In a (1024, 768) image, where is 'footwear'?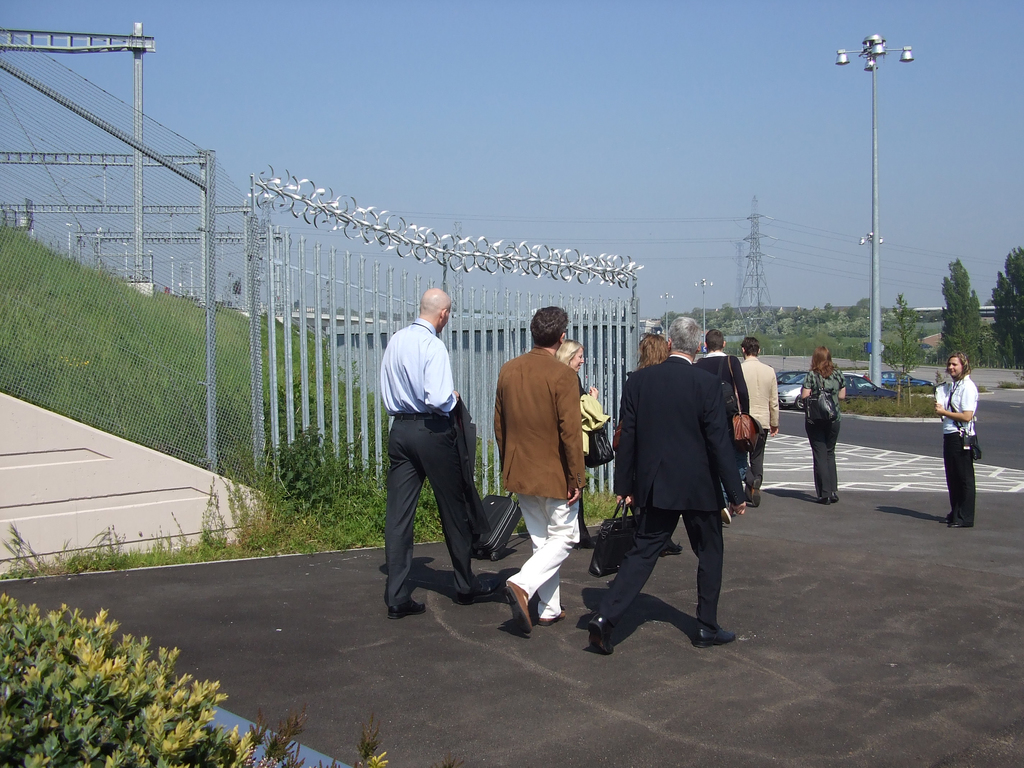
pyautogui.locateOnScreen(940, 512, 954, 525).
